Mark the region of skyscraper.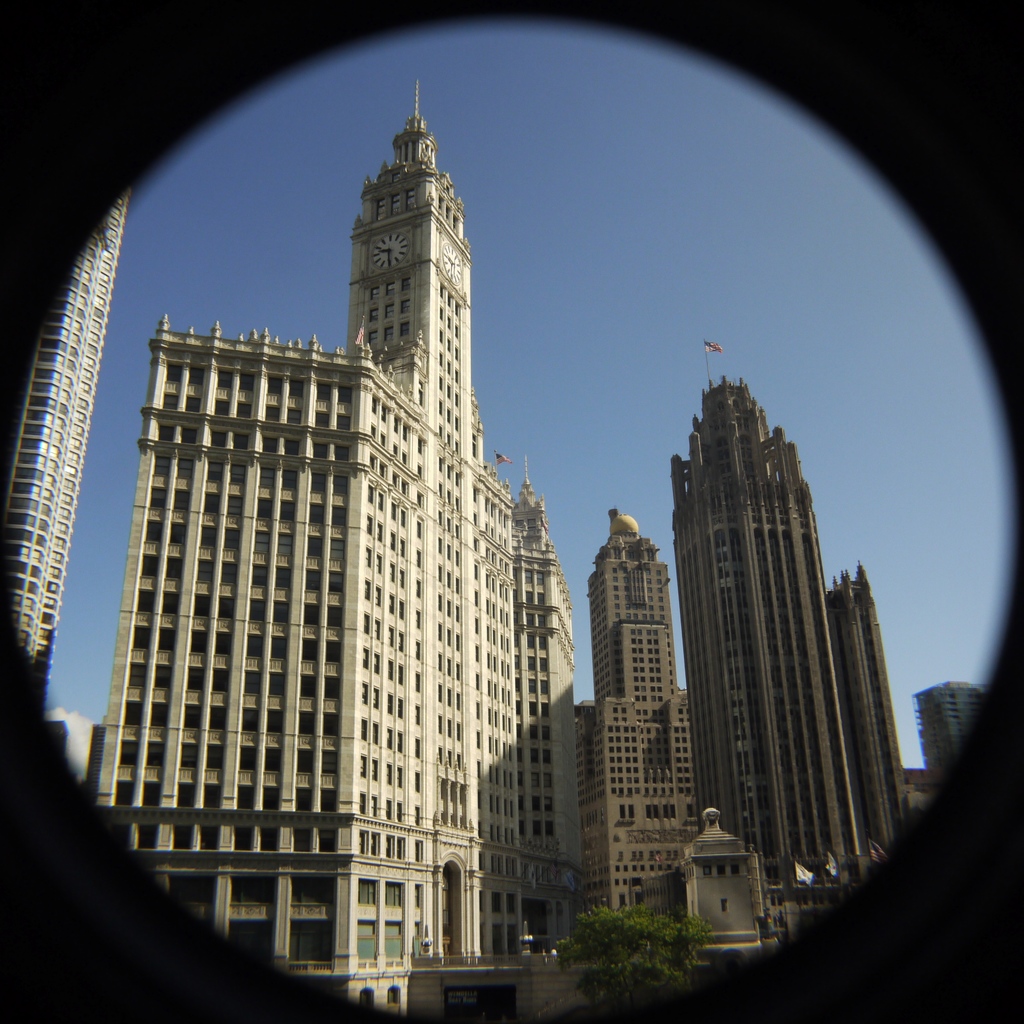
Region: select_region(569, 506, 712, 922).
